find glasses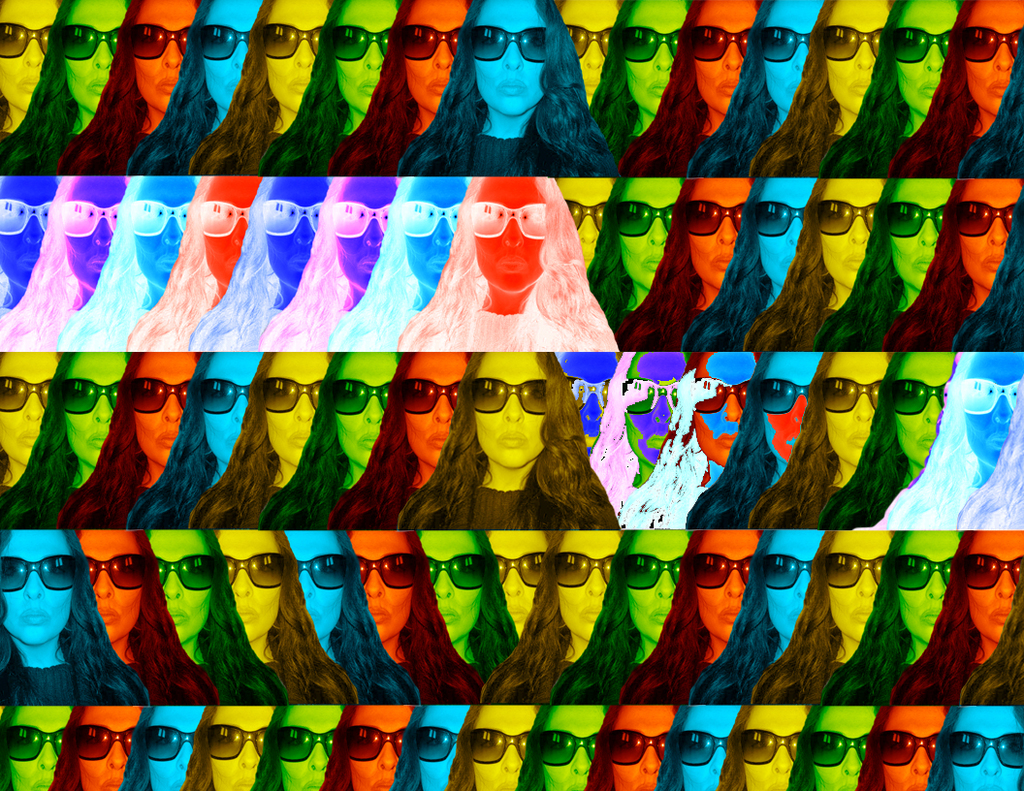
bbox=(193, 197, 252, 237)
